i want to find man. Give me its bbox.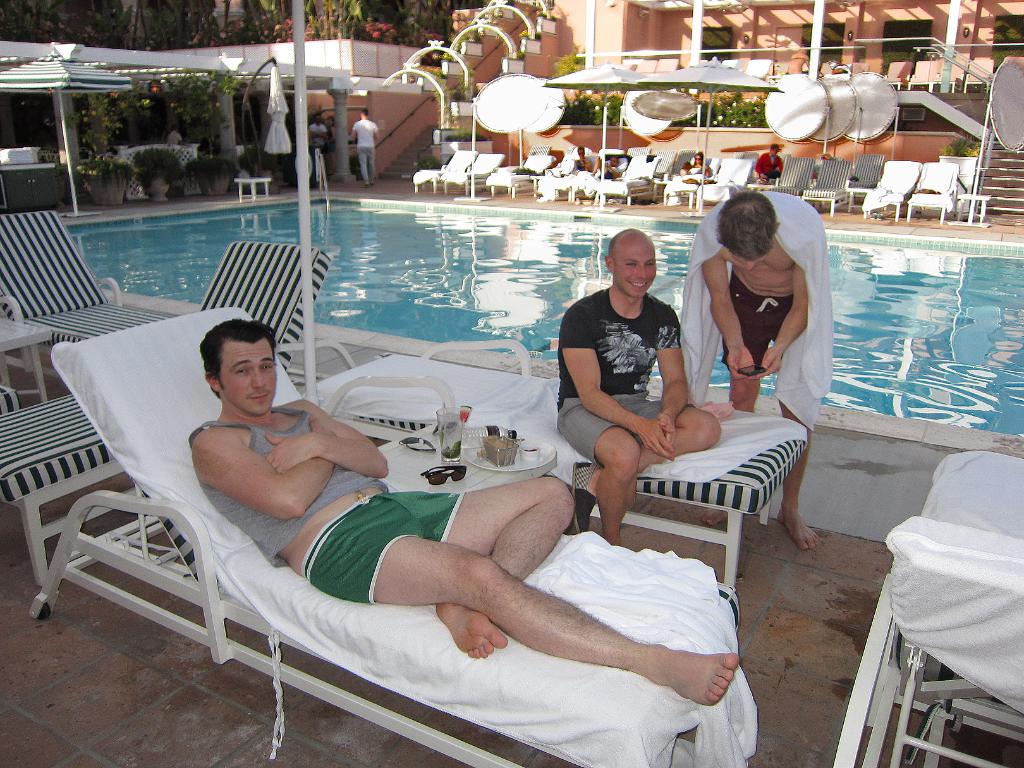
<bbox>753, 143, 785, 184</bbox>.
